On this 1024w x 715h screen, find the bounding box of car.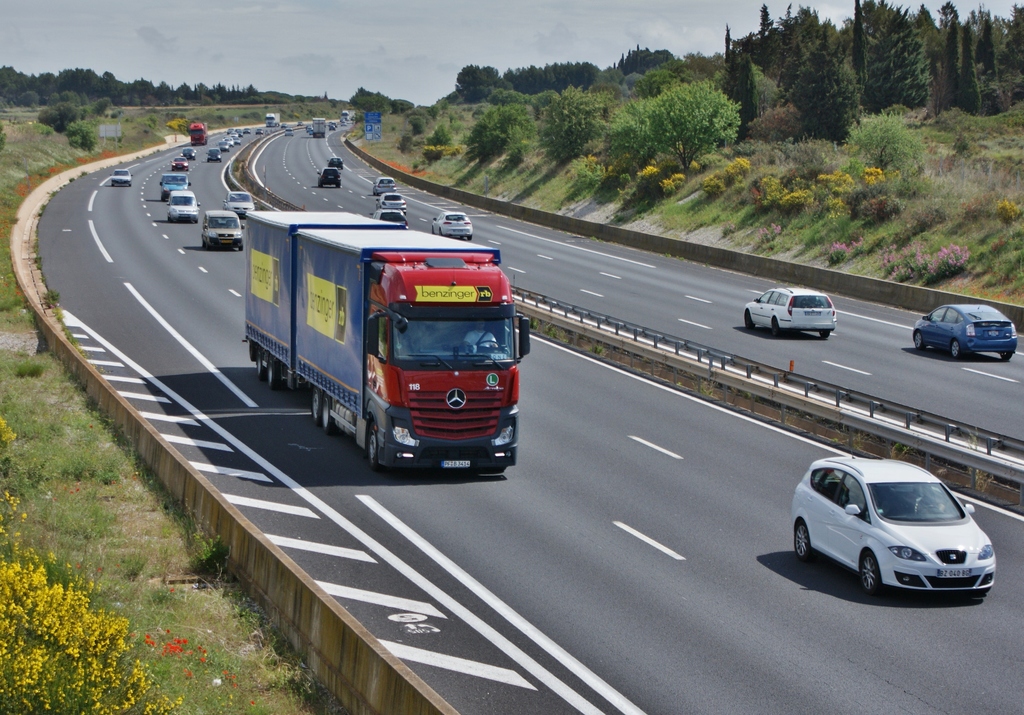
Bounding box: BBox(170, 157, 189, 174).
